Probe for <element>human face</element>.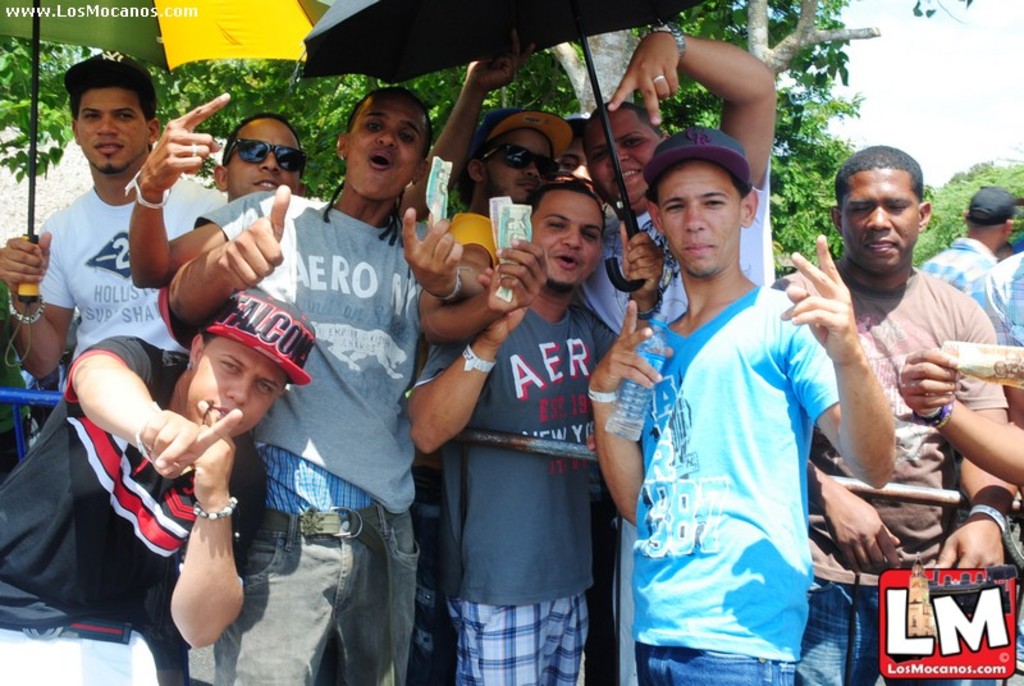
Probe result: {"x1": 580, "y1": 110, "x2": 663, "y2": 197}.
